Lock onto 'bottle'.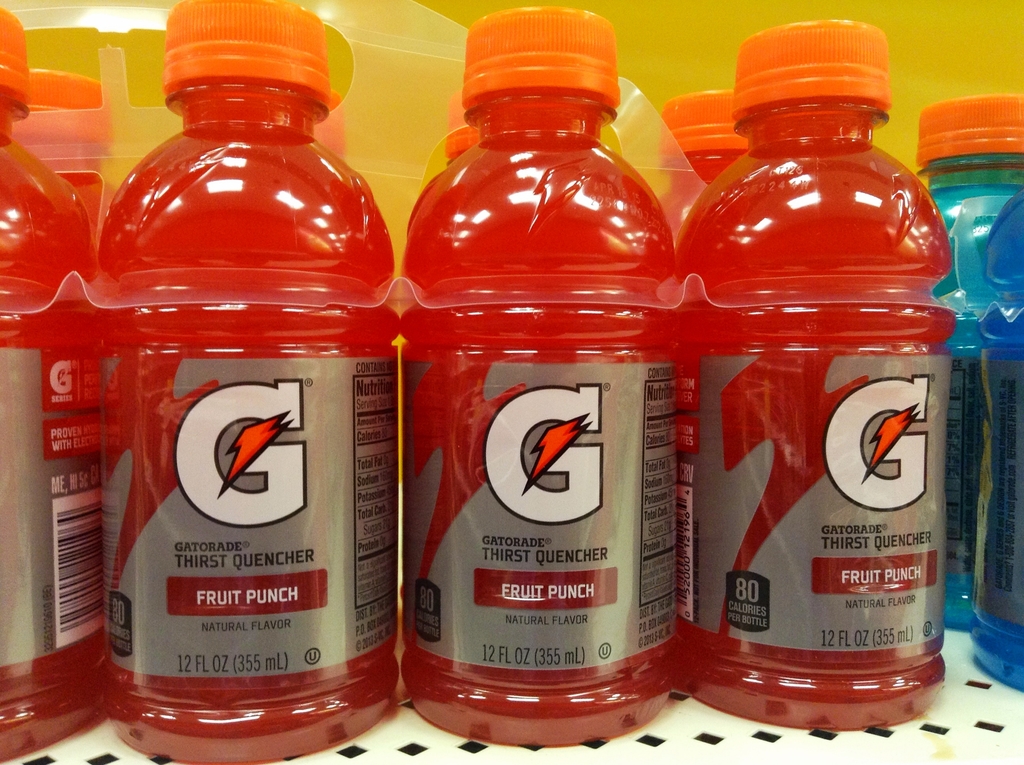
Locked: {"x1": 5, "y1": 68, "x2": 116, "y2": 235}.
